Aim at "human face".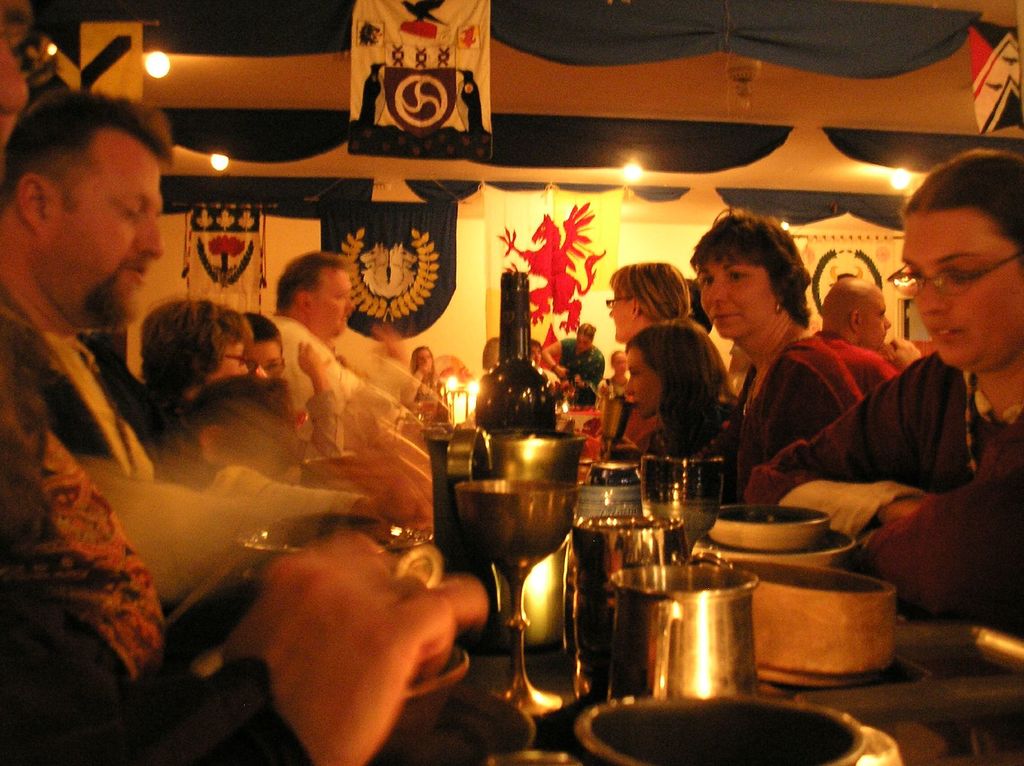
Aimed at l=622, t=337, r=669, b=420.
